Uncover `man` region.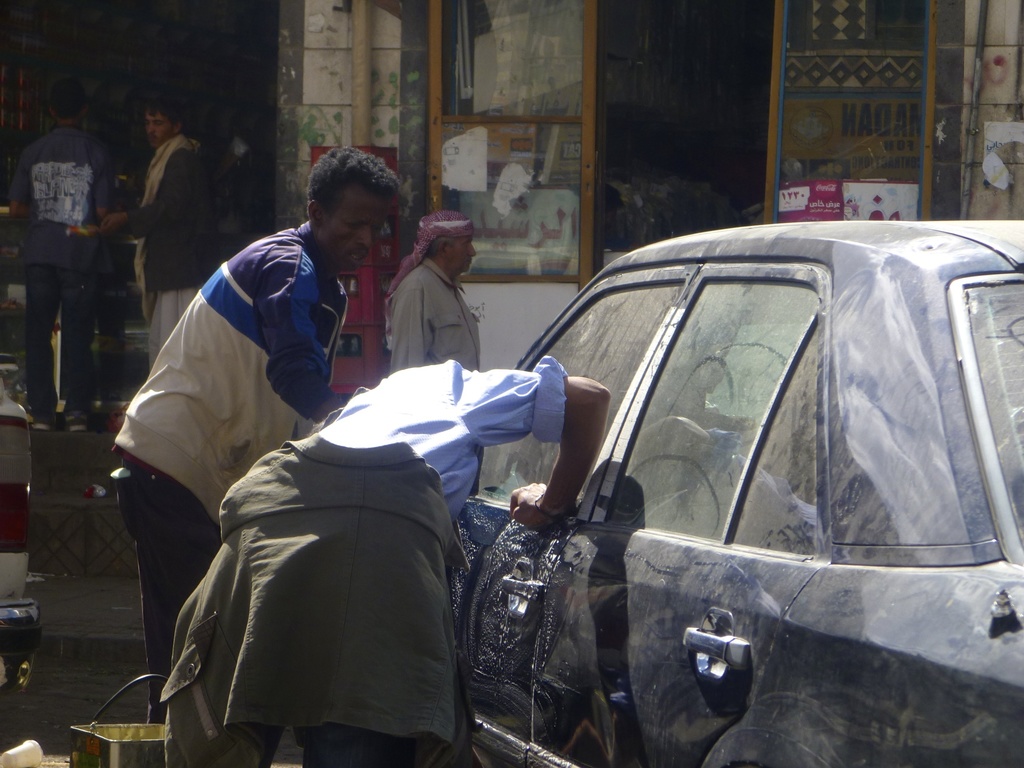
Uncovered: bbox=(376, 209, 483, 501).
